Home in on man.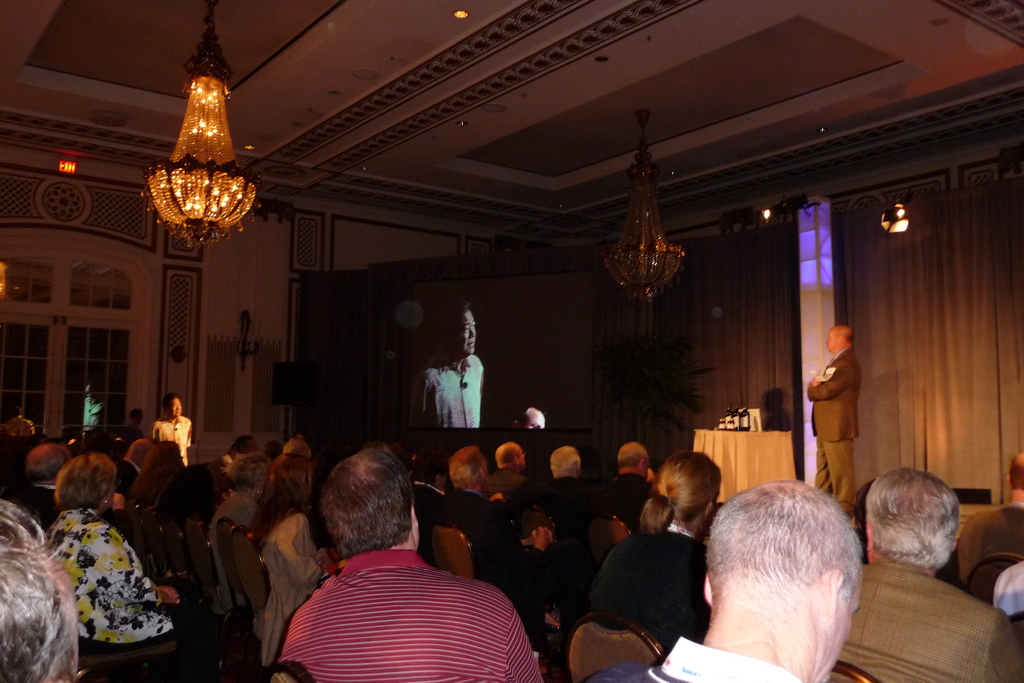
Homed in at box(0, 500, 81, 682).
